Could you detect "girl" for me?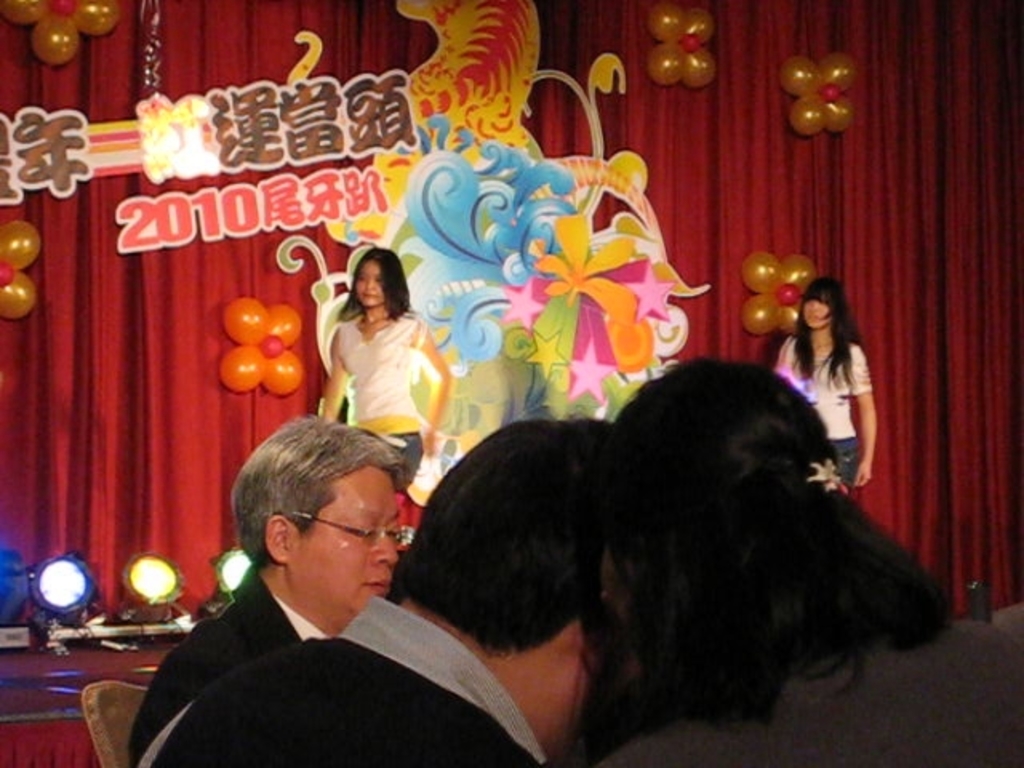
Detection result: 771, 274, 885, 494.
